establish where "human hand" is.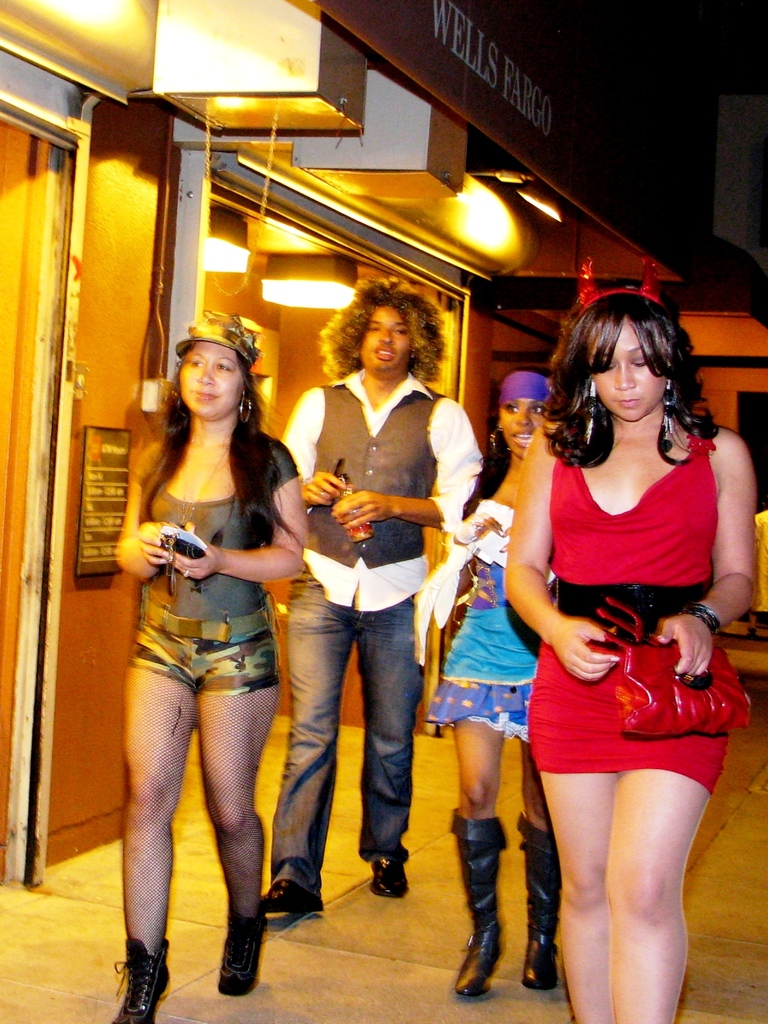
Established at {"left": 498, "top": 523, "right": 511, "bottom": 554}.
